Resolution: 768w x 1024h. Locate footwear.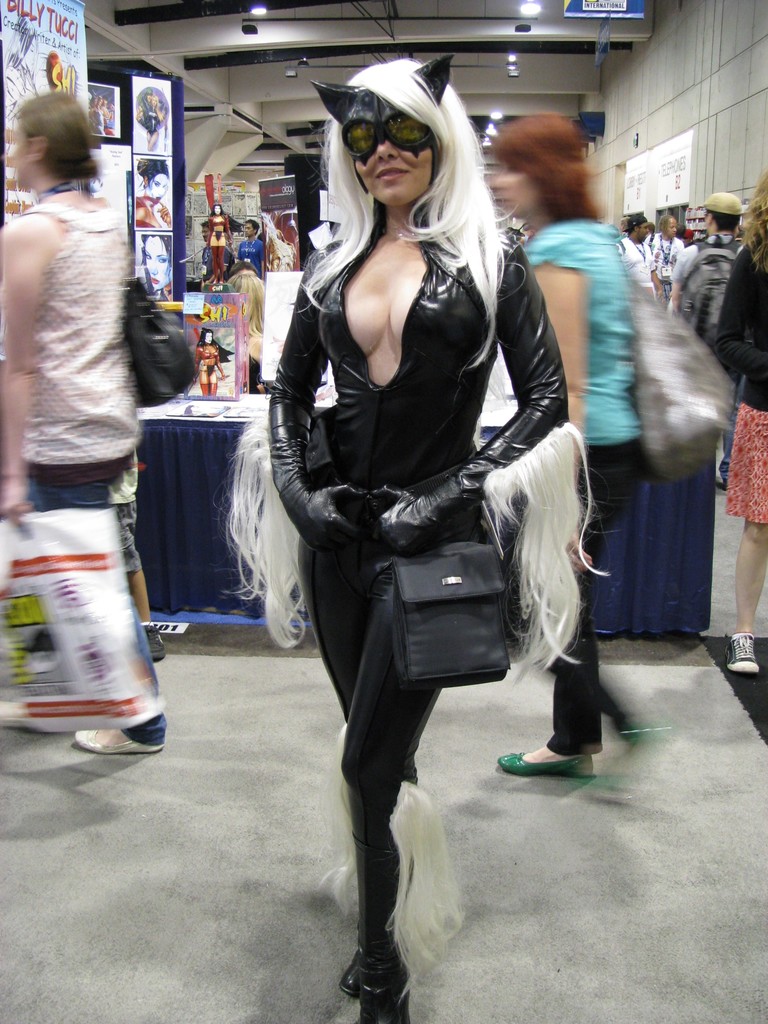
left=728, top=634, right=765, bottom=672.
